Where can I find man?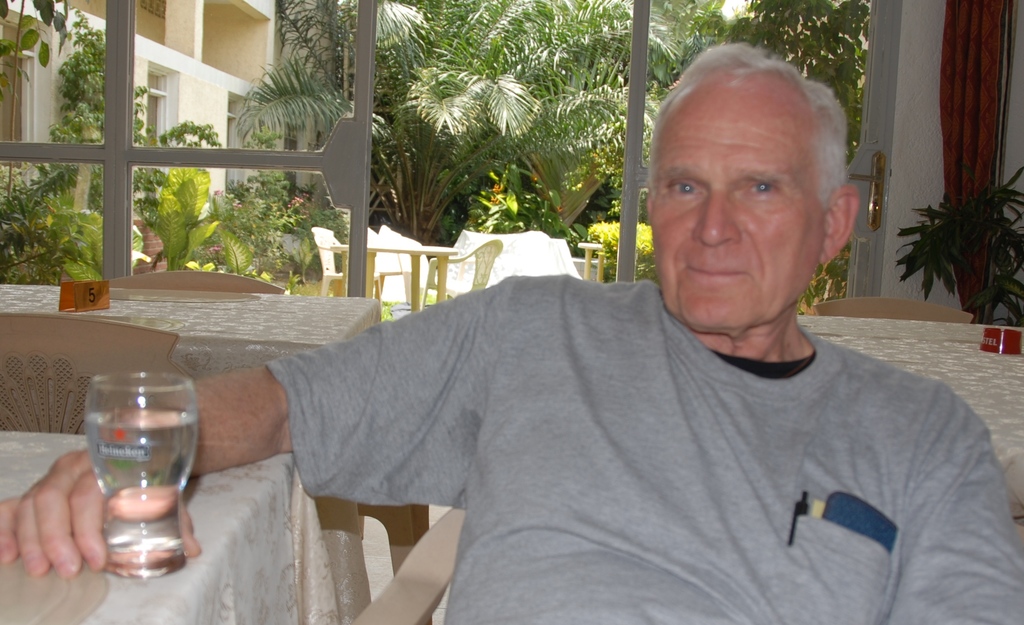
You can find it at locate(153, 91, 986, 600).
